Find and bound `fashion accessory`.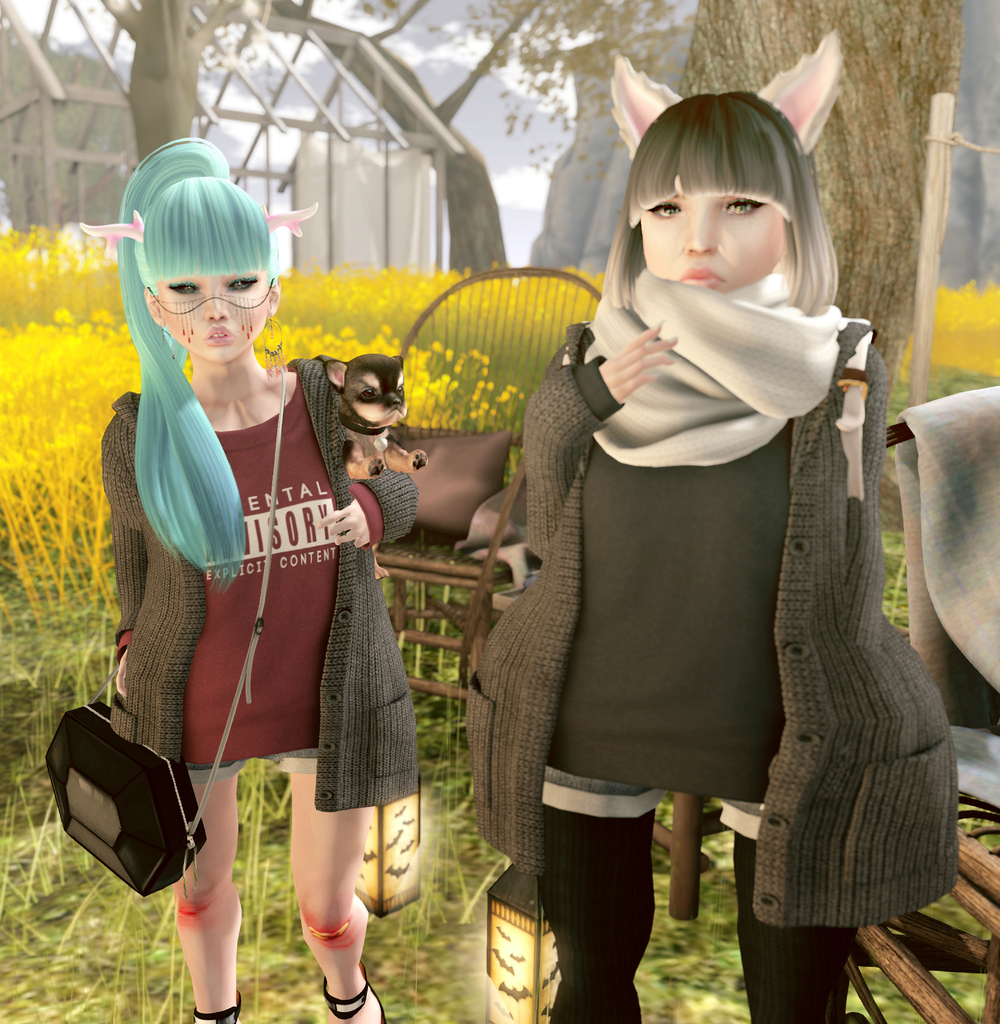
Bound: rect(39, 684, 210, 899).
